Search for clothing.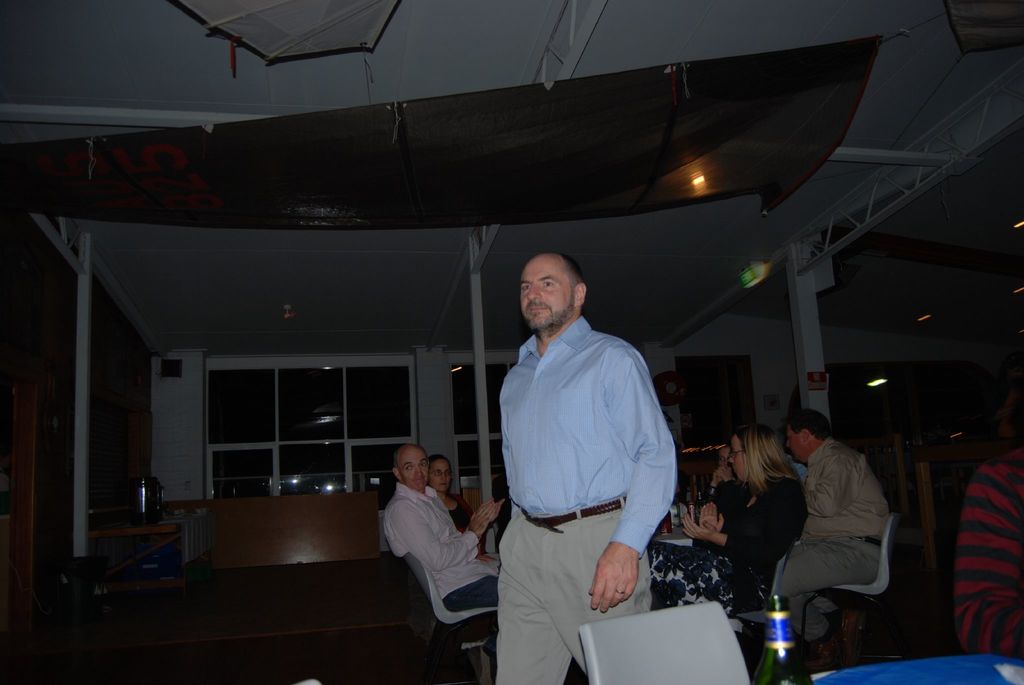
Found at (449,491,477,531).
